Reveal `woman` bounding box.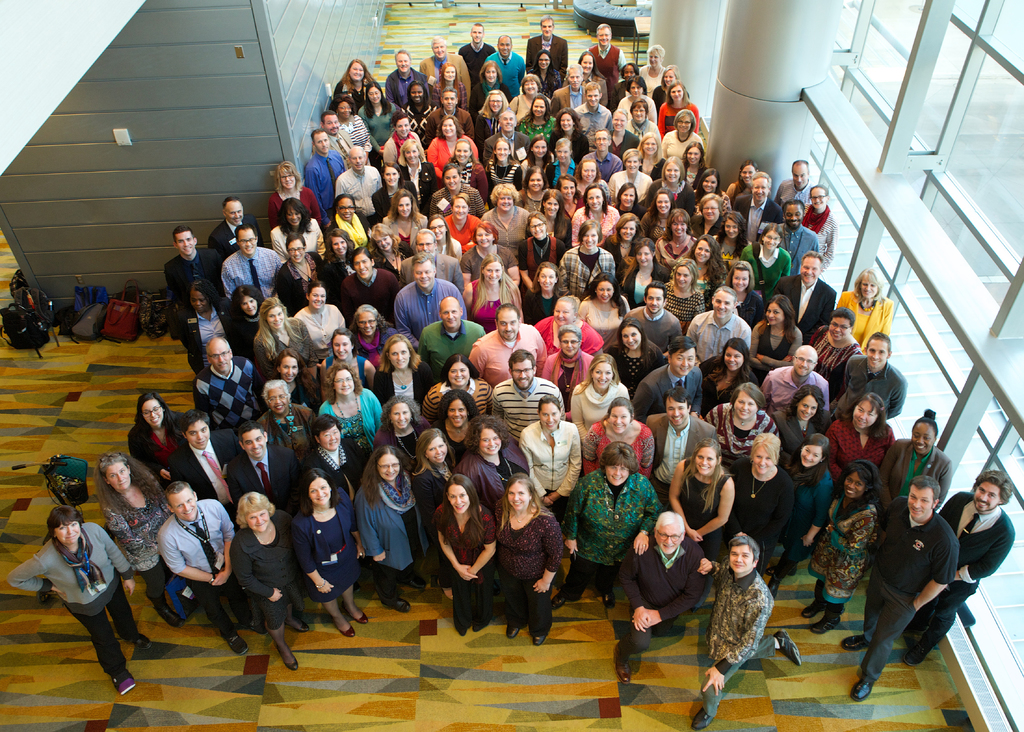
Revealed: region(383, 197, 426, 249).
